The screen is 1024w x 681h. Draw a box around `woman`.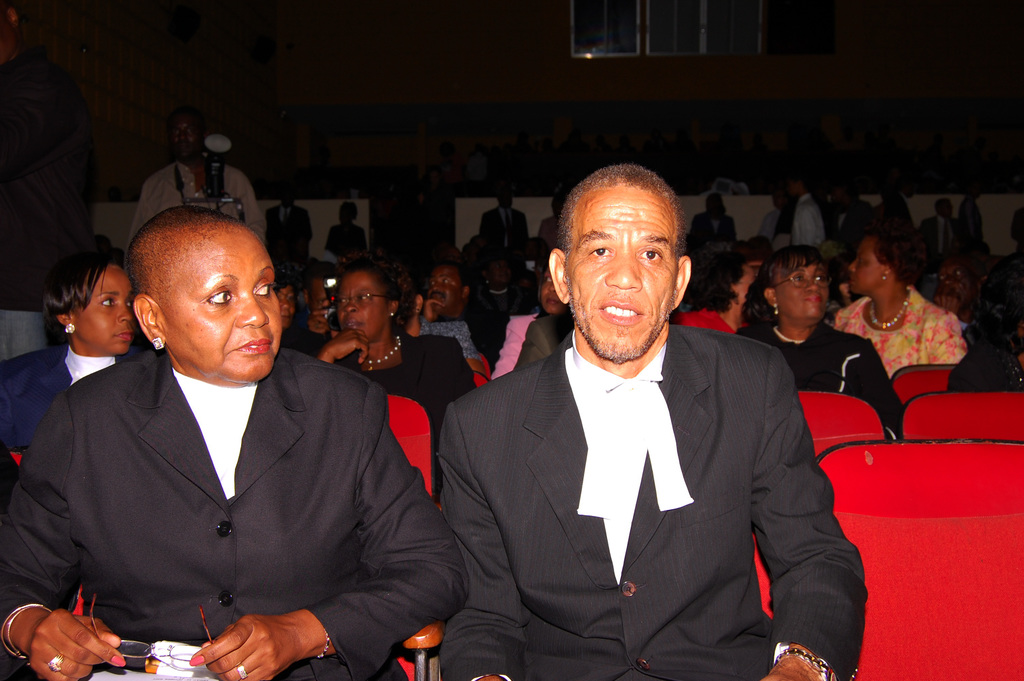
left=280, top=274, right=318, bottom=363.
